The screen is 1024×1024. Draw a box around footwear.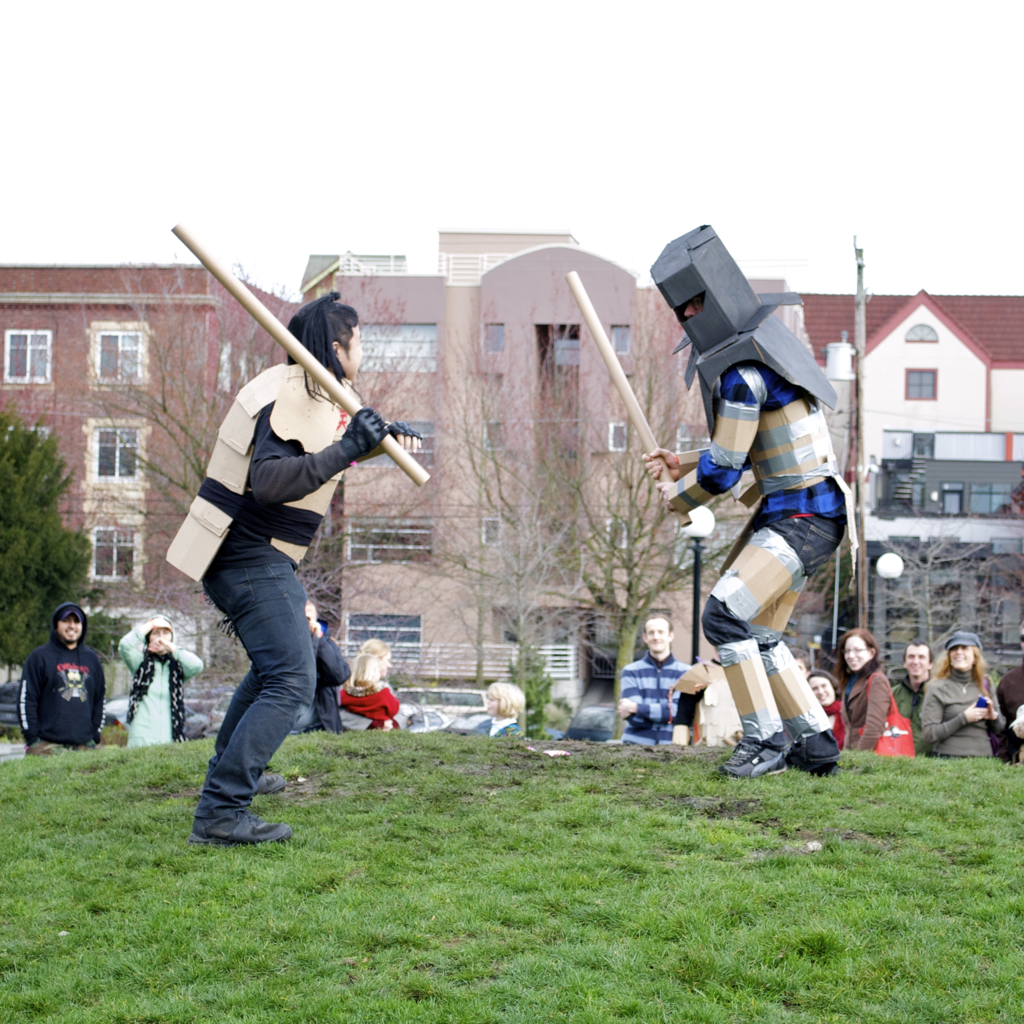
(left=711, top=733, right=787, bottom=779).
